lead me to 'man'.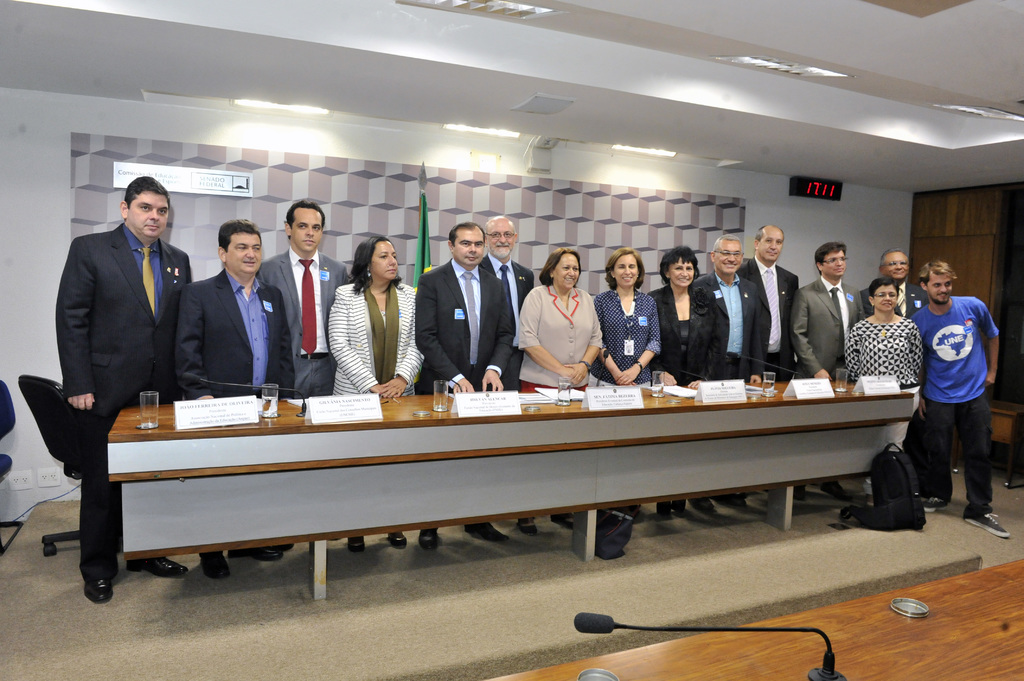
Lead to 692 235 762 513.
